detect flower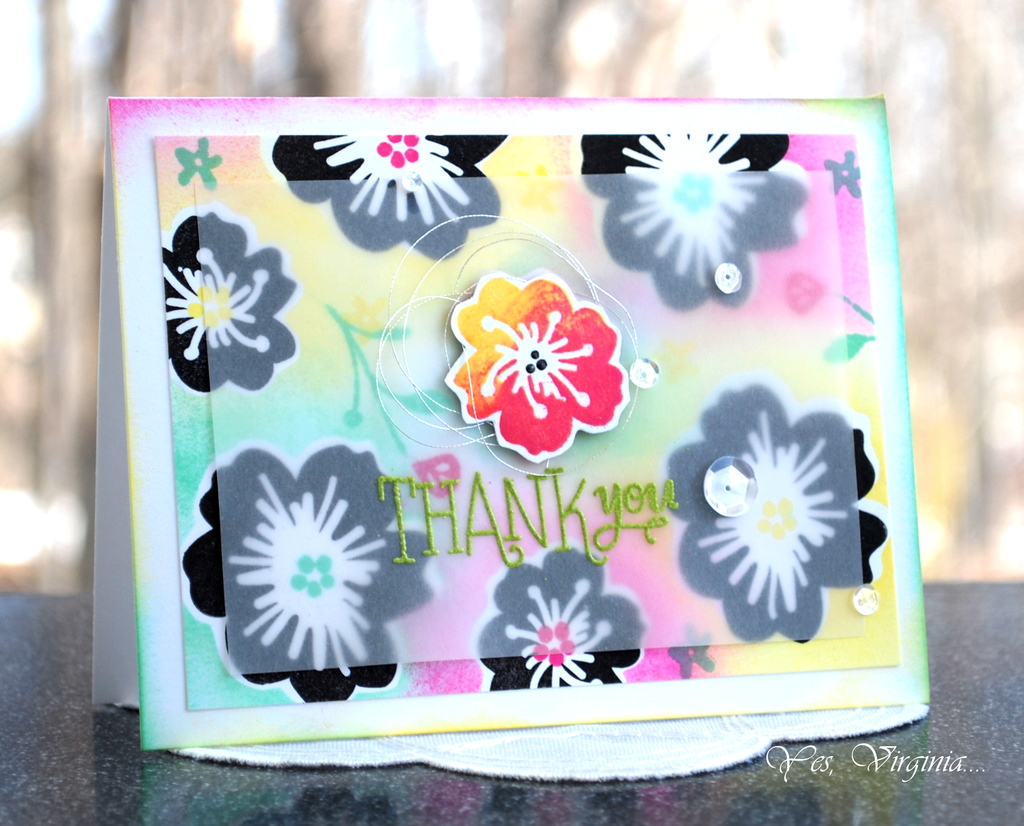
{"left": 182, "top": 444, "right": 428, "bottom": 700}
